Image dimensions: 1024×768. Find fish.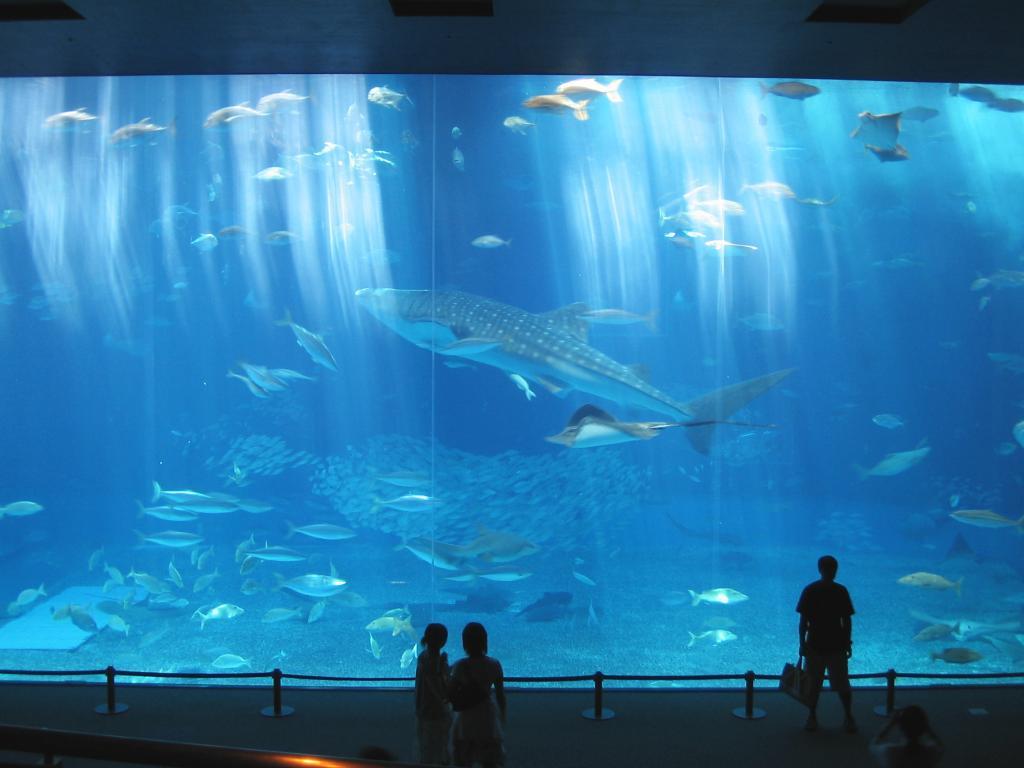
(left=967, top=277, right=990, bottom=289).
